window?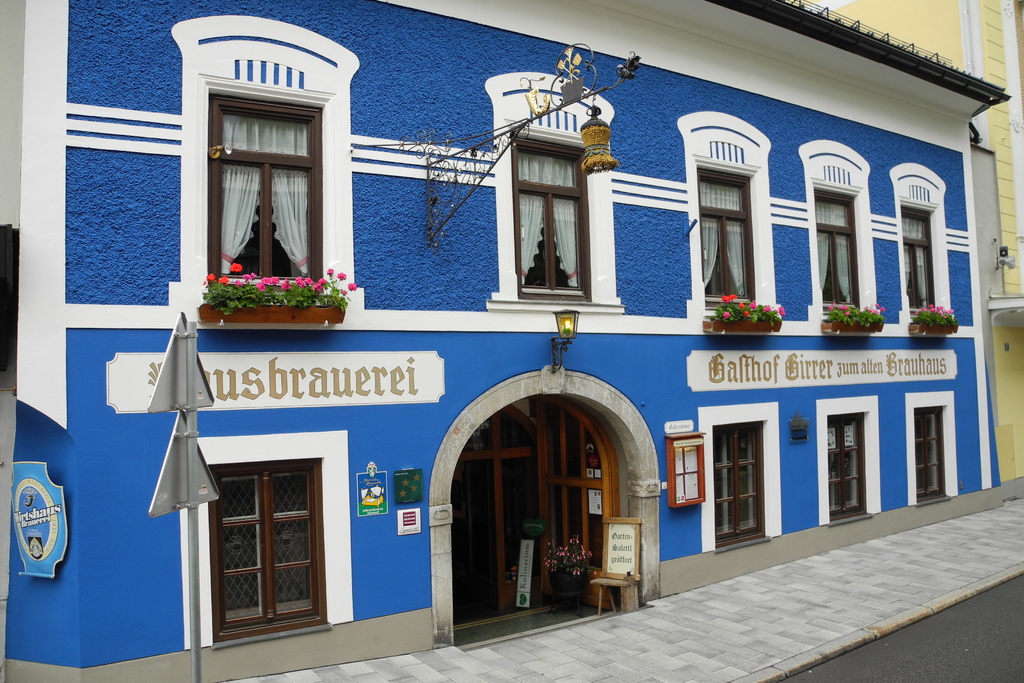
{"left": 513, "top": 136, "right": 591, "bottom": 303}
